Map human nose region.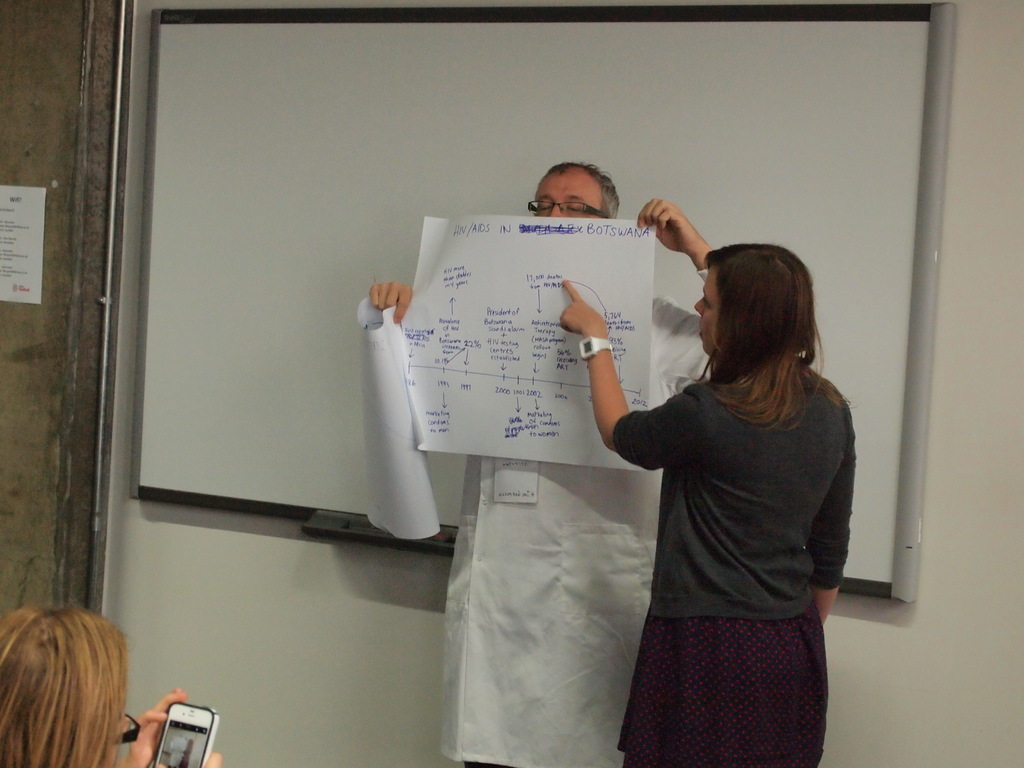
Mapped to 548,209,558,221.
